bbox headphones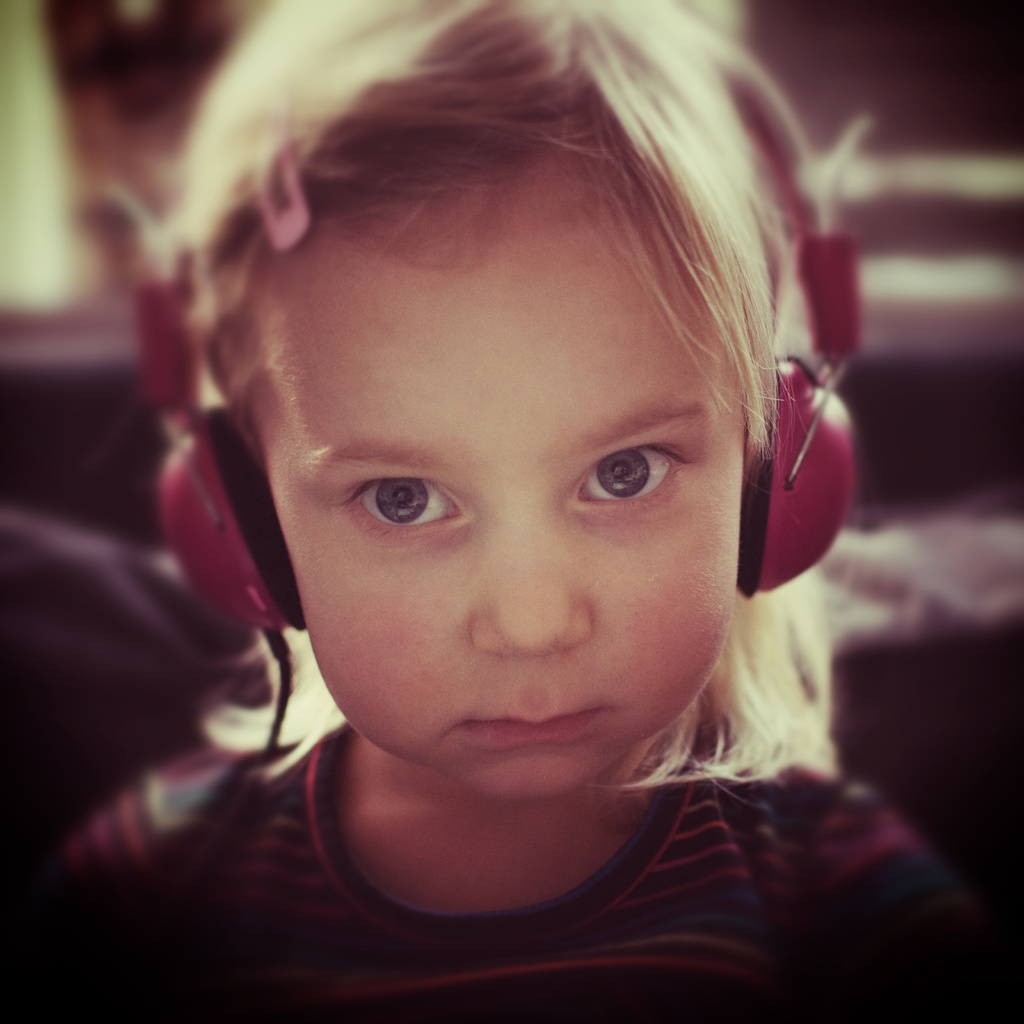
[135,26,870,652]
